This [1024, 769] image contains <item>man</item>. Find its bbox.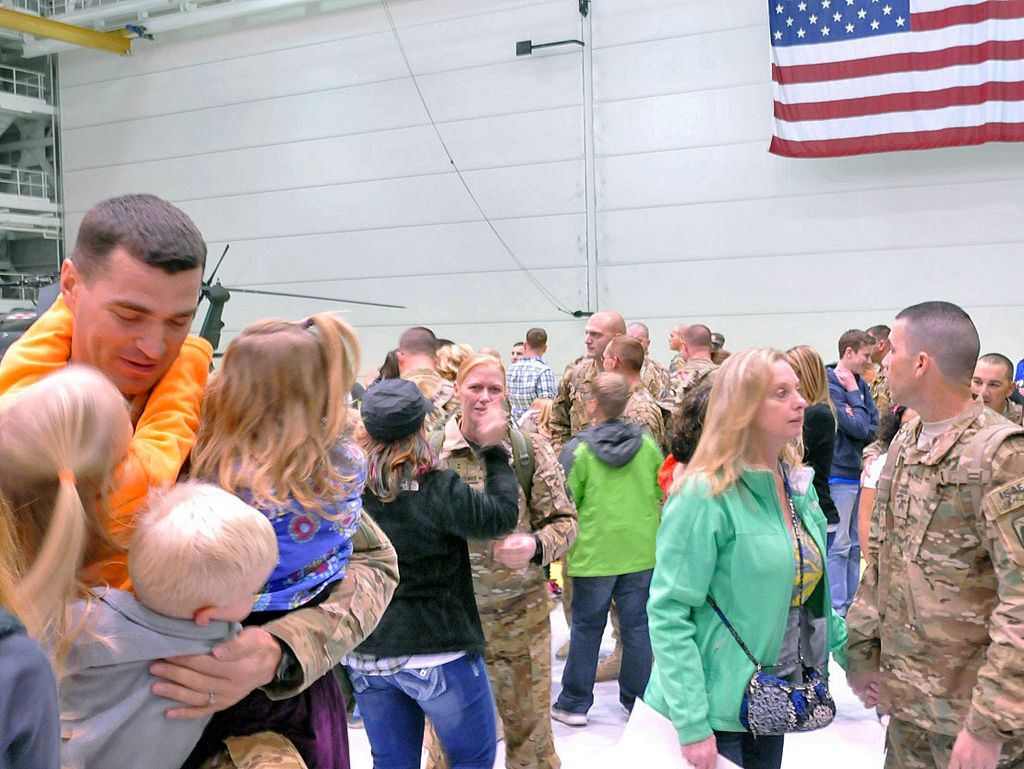
{"x1": 964, "y1": 344, "x2": 1023, "y2": 429}.
